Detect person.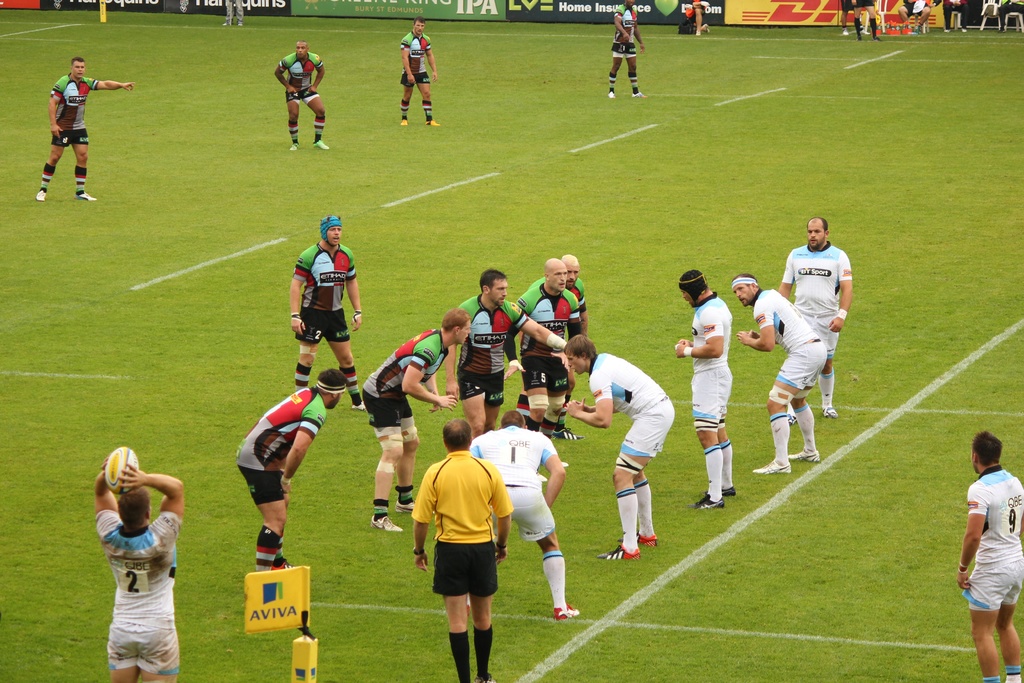
Detected at 956,431,1023,682.
